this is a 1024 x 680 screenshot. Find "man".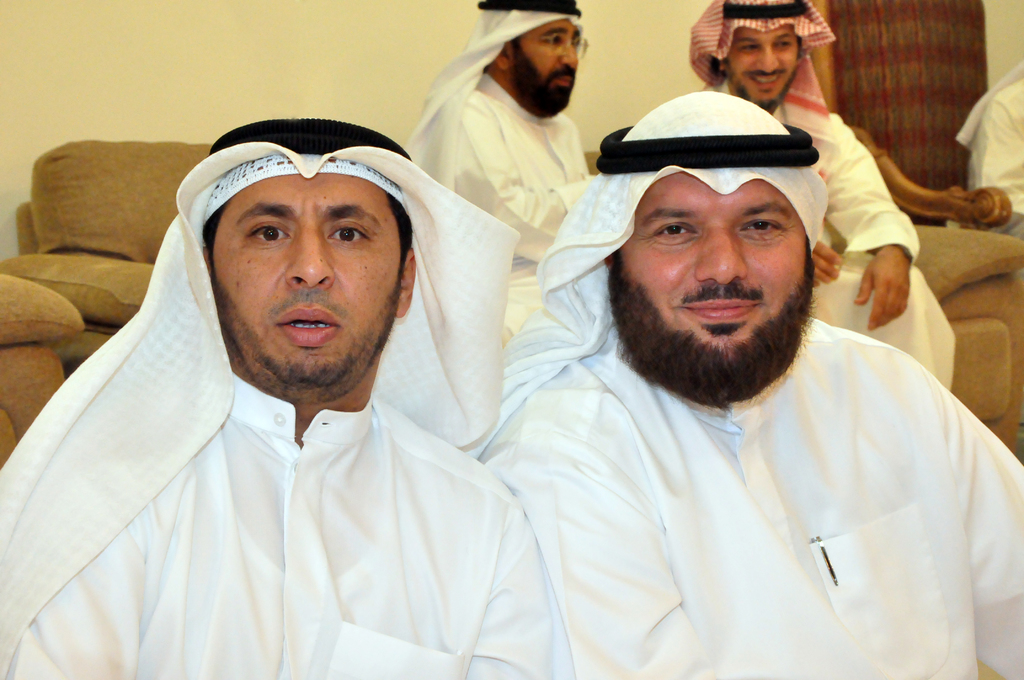
Bounding box: box(408, 0, 594, 359).
